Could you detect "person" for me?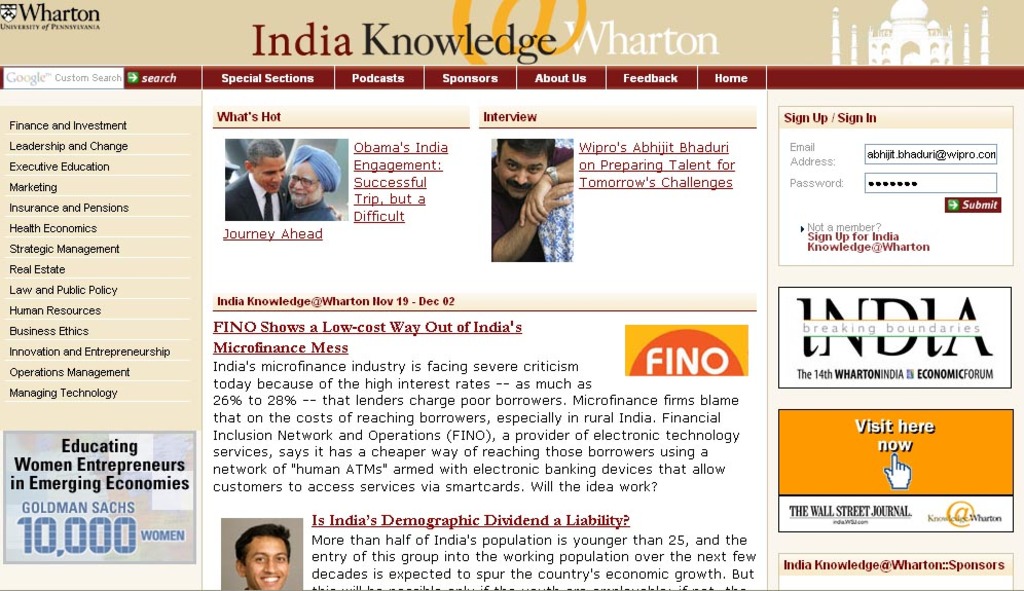
Detection result: 483, 133, 571, 268.
